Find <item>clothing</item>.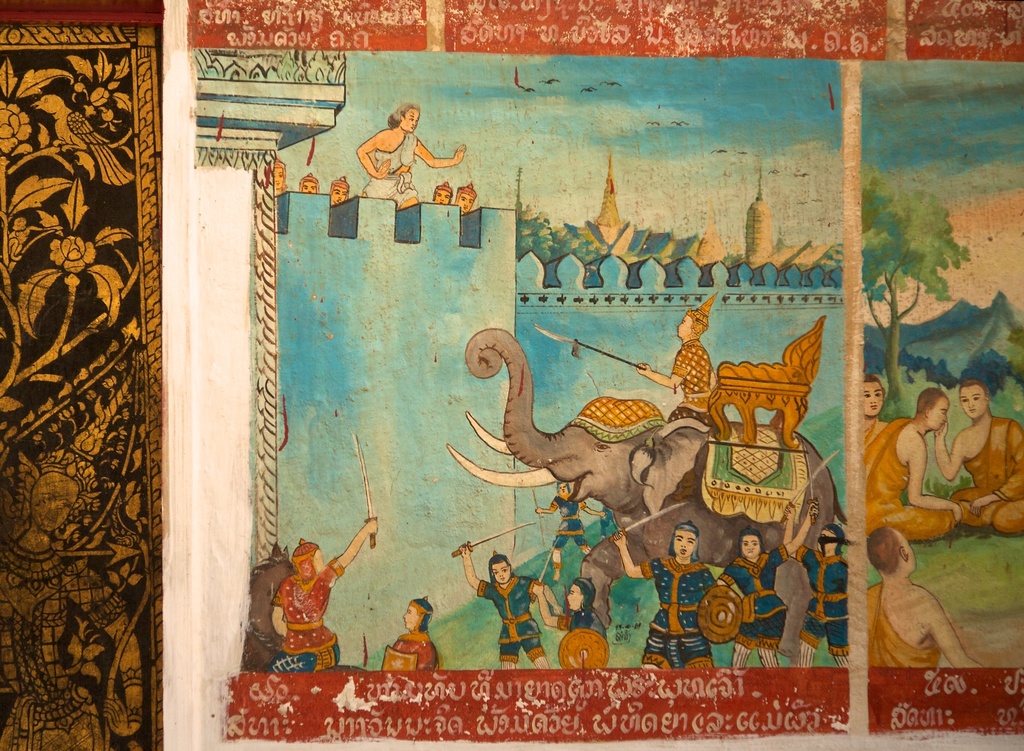
pyautogui.locateOnScreen(797, 546, 850, 656).
